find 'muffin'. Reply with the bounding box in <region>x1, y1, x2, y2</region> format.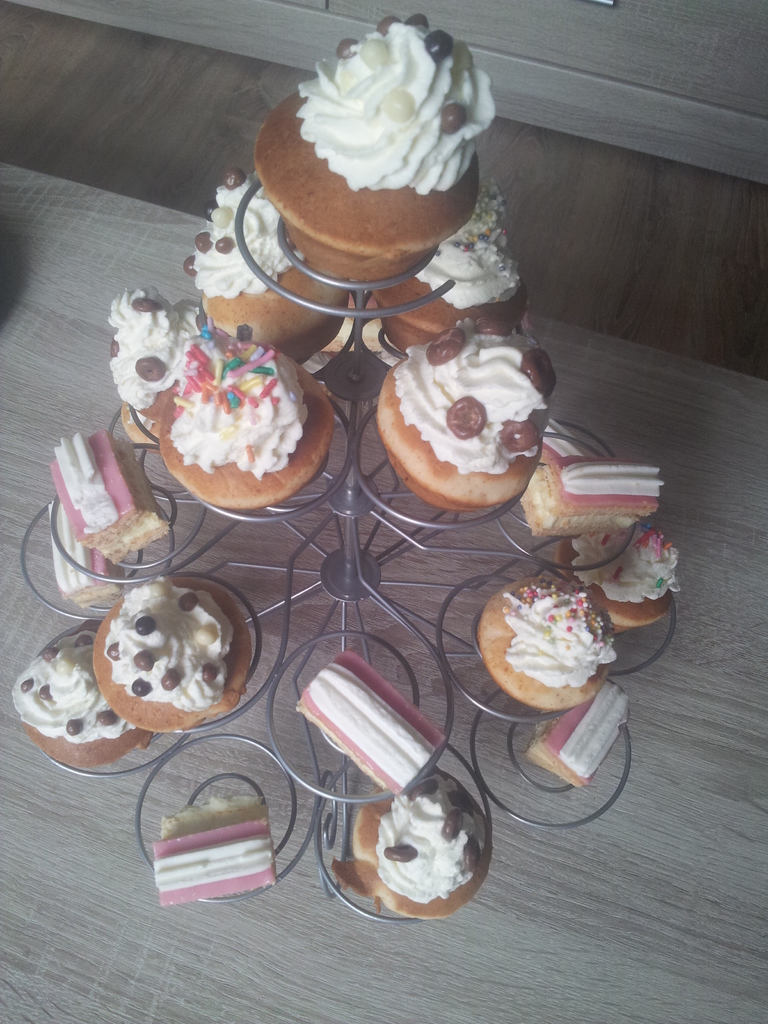
<region>478, 567, 612, 707</region>.
